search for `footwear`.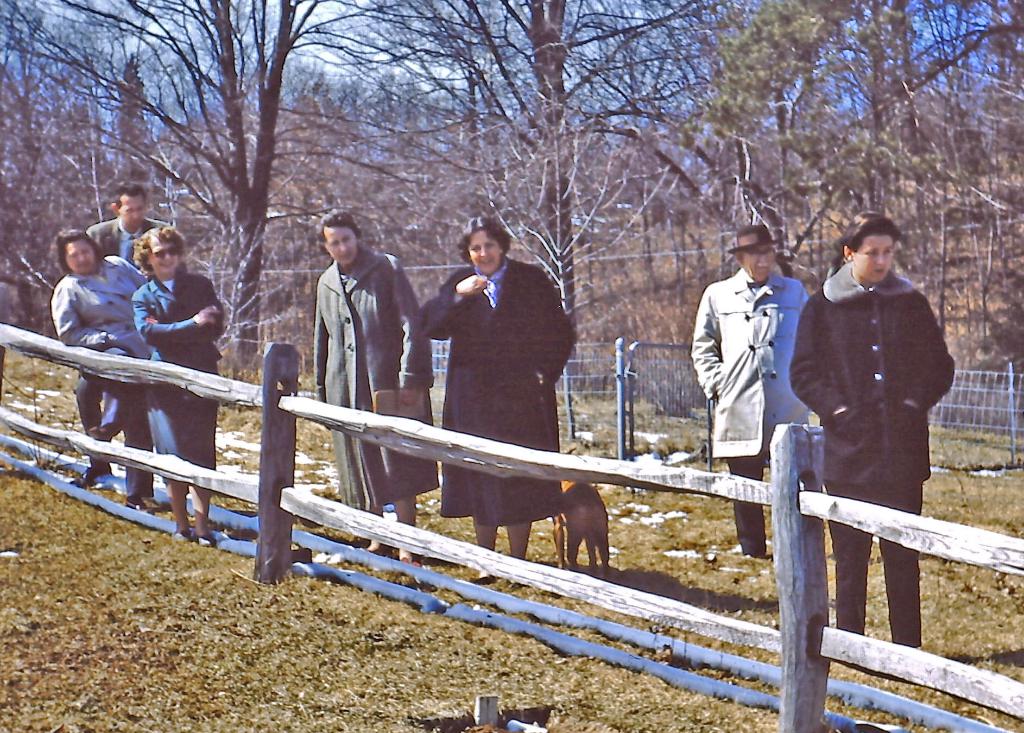
Found at x1=125, y1=483, x2=160, y2=515.
